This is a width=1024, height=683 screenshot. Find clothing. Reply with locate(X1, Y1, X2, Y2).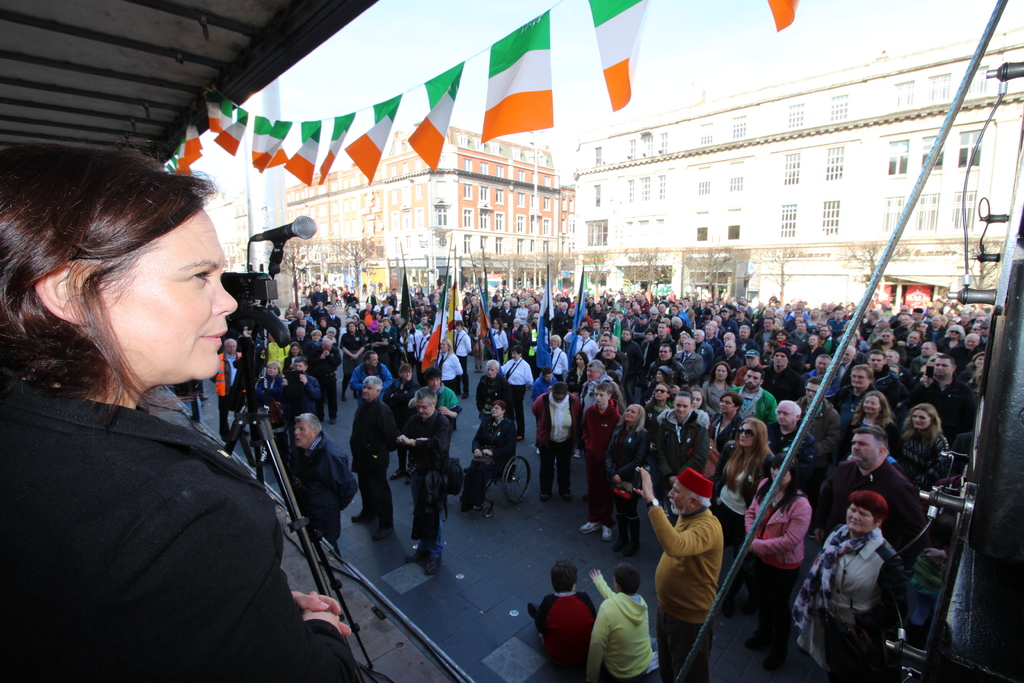
locate(287, 379, 329, 439).
